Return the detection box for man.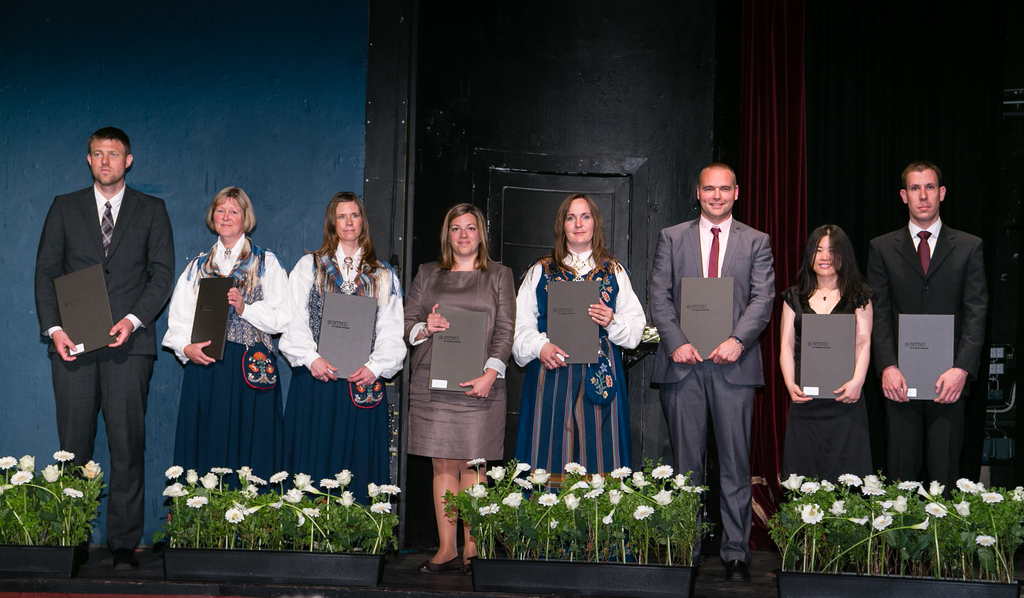
864, 163, 990, 545.
